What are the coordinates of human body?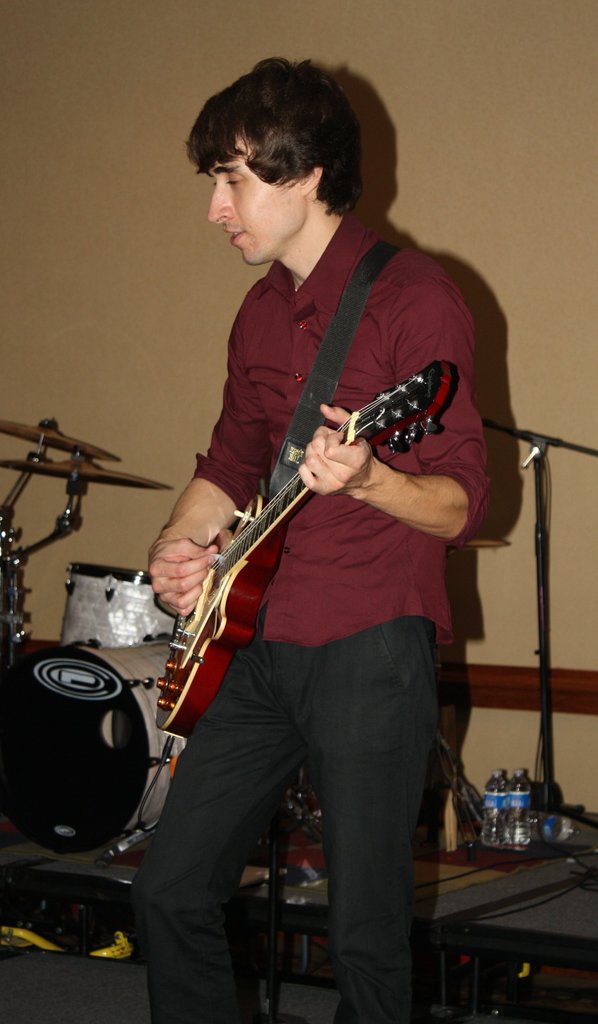
[left=149, top=84, right=472, bottom=1011].
